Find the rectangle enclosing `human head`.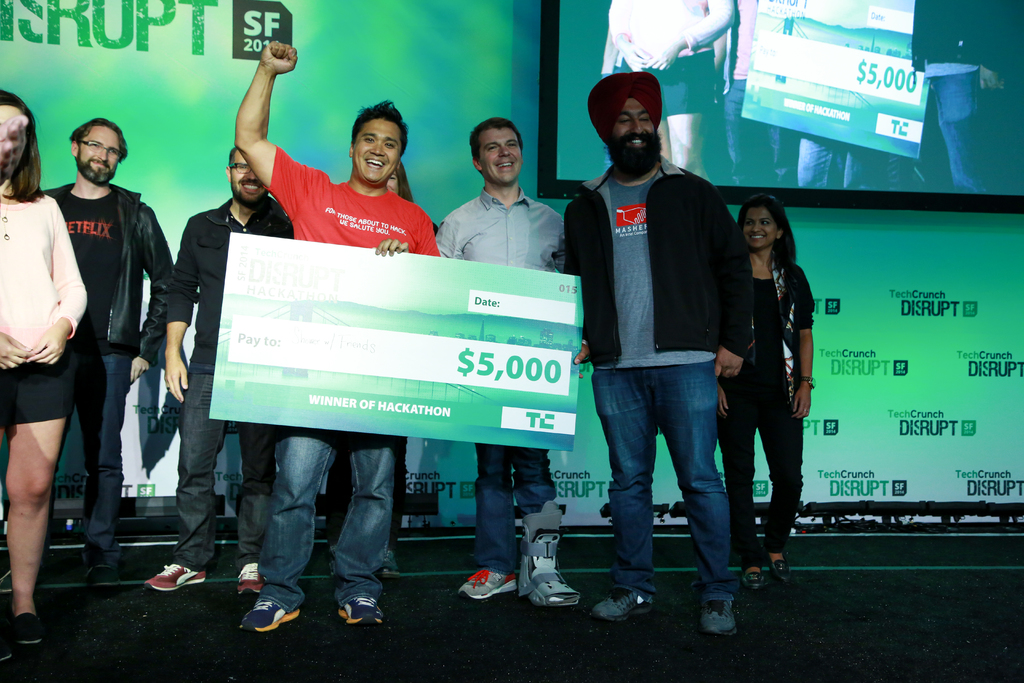
[x1=226, y1=148, x2=266, y2=204].
